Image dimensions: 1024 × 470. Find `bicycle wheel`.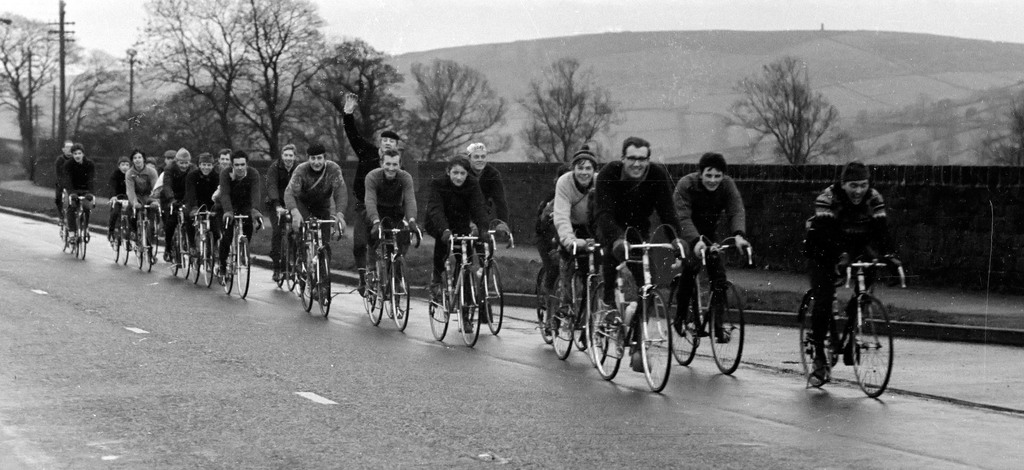
bbox=[366, 266, 384, 326].
